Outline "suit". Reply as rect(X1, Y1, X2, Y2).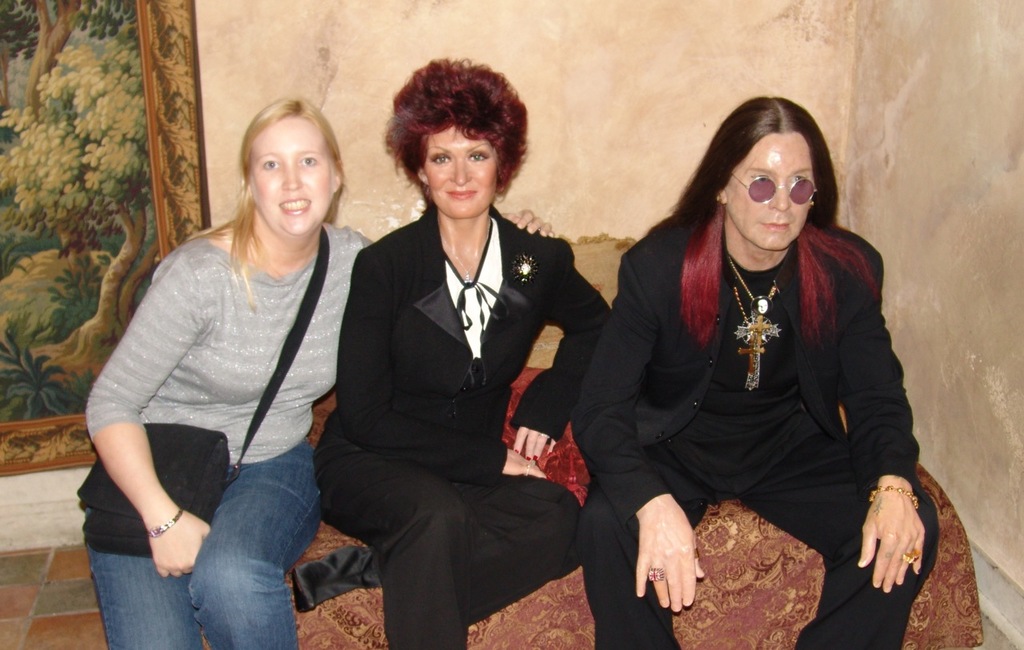
rect(578, 223, 934, 649).
